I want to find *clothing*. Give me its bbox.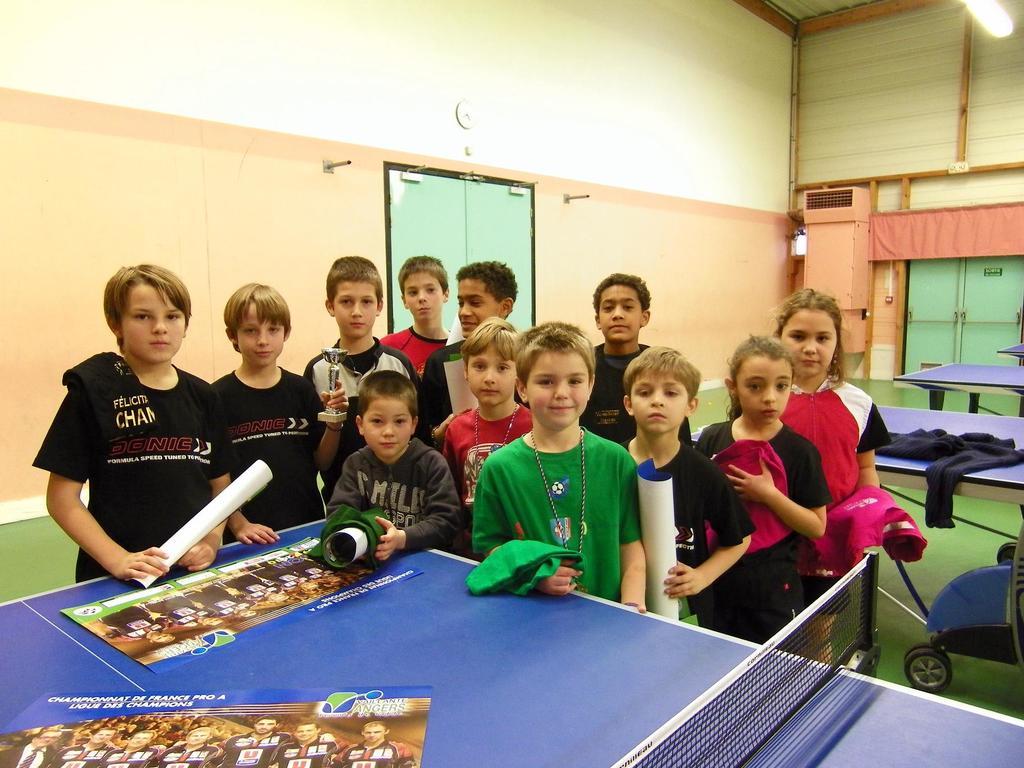
rect(31, 344, 216, 576).
